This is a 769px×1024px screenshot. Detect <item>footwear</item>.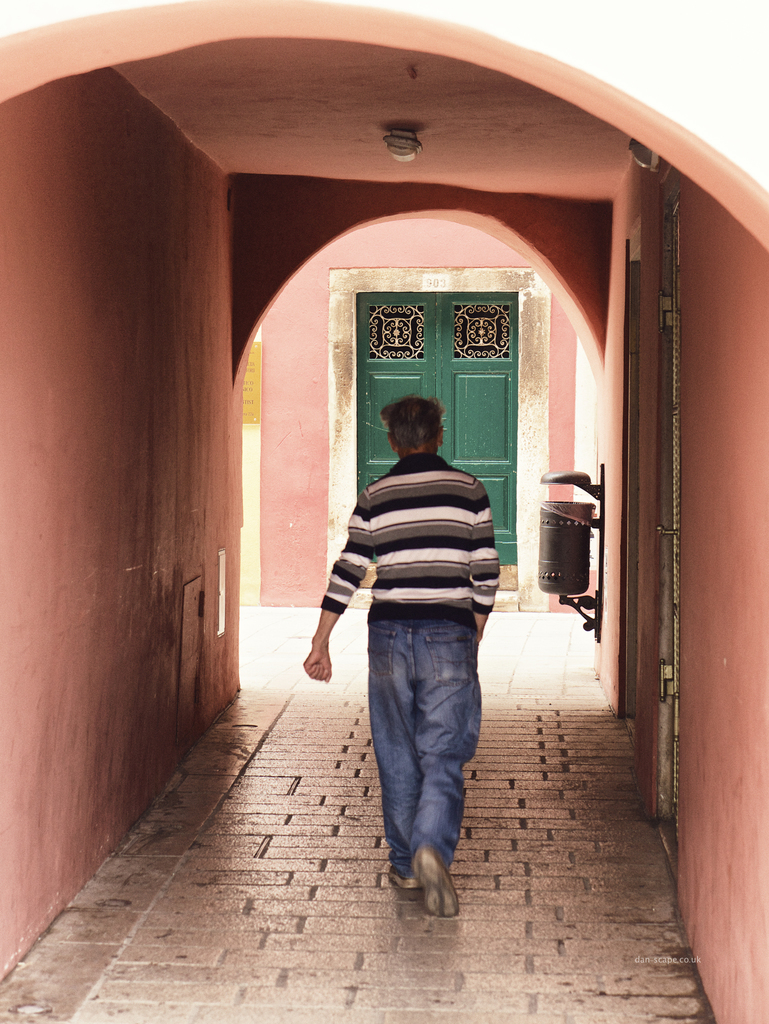
bbox=(391, 838, 472, 911).
